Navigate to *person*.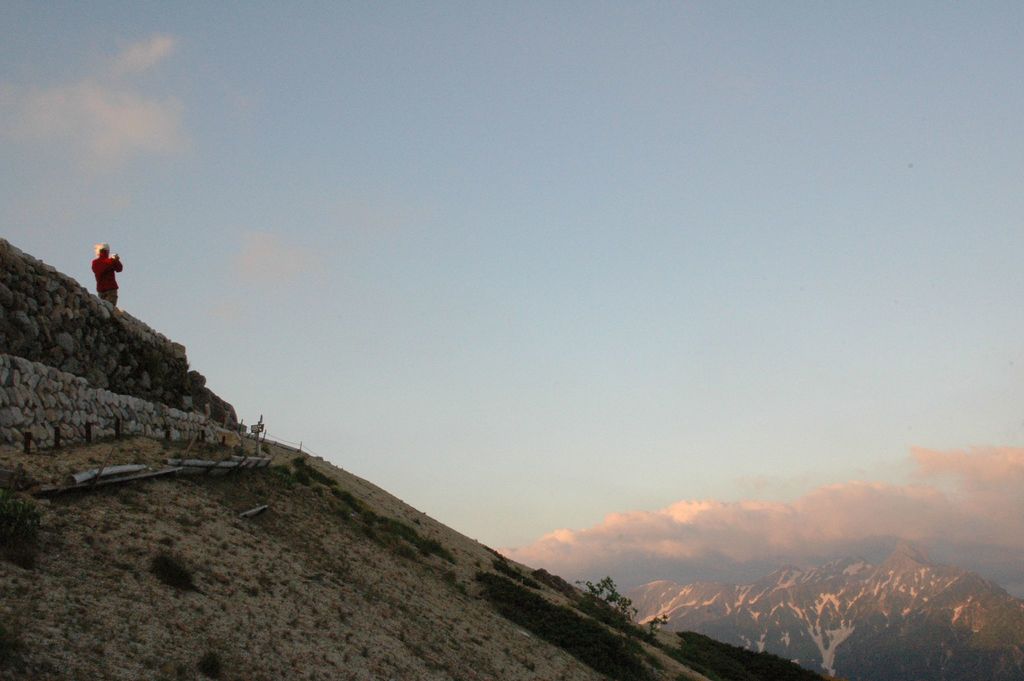
Navigation target: (90, 241, 125, 305).
